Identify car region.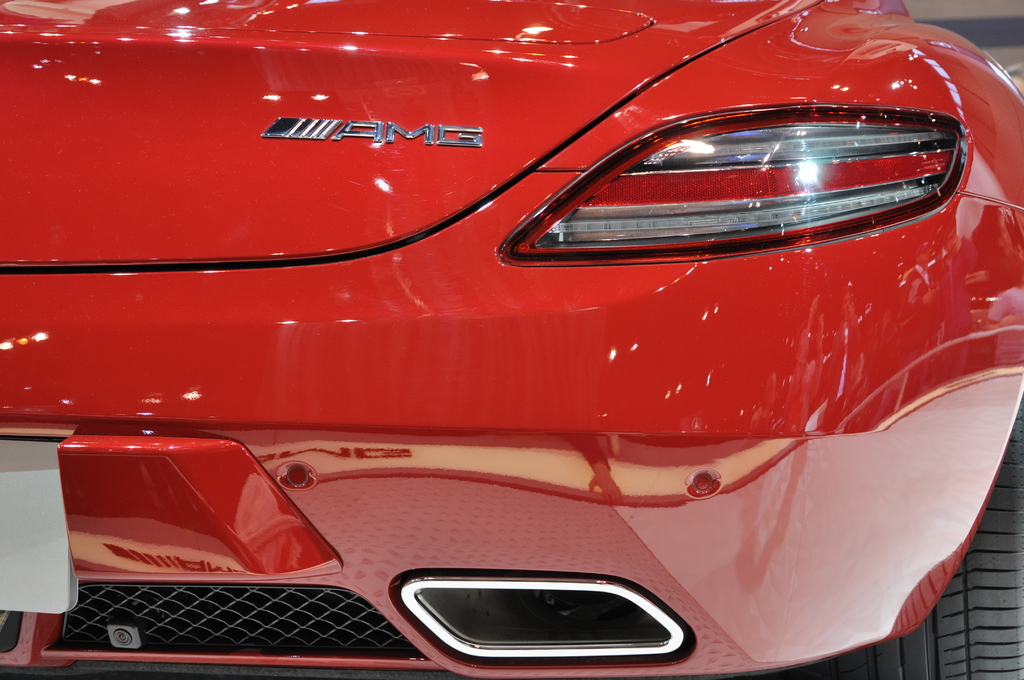
Region: crop(0, 9, 1023, 677).
